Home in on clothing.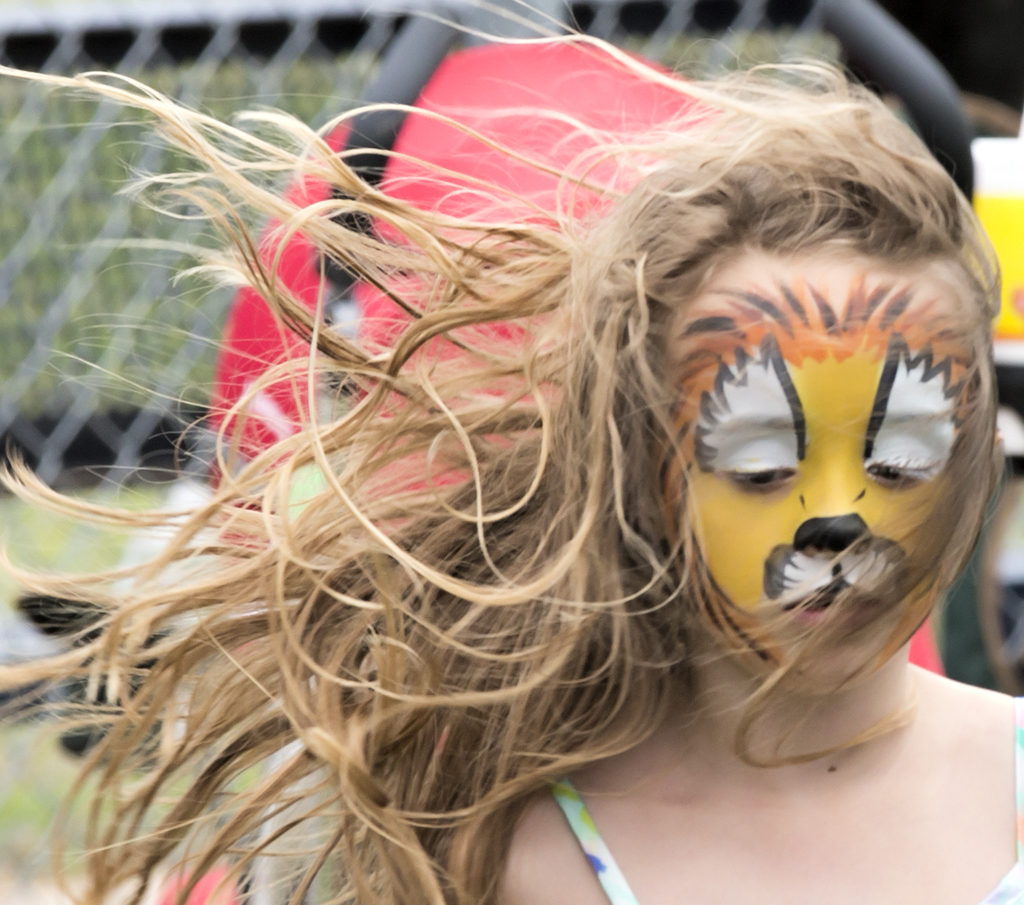
Homed in at <region>551, 699, 1023, 904</region>.
